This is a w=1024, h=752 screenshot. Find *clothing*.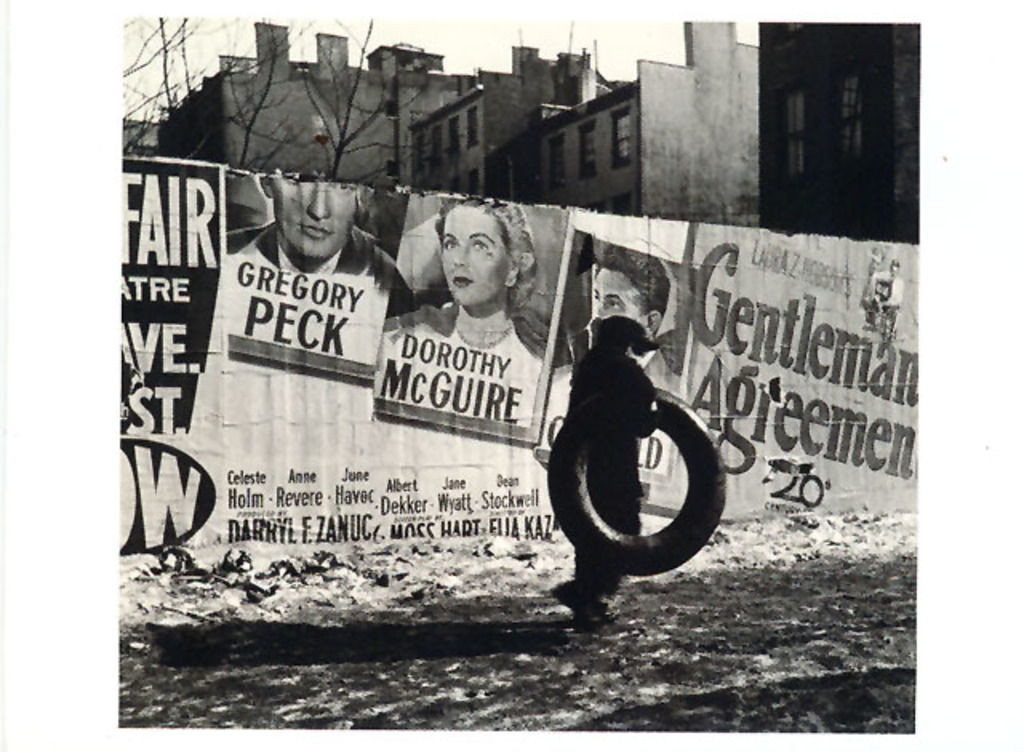
Bounding box: region(221, 218, 394, 290).
